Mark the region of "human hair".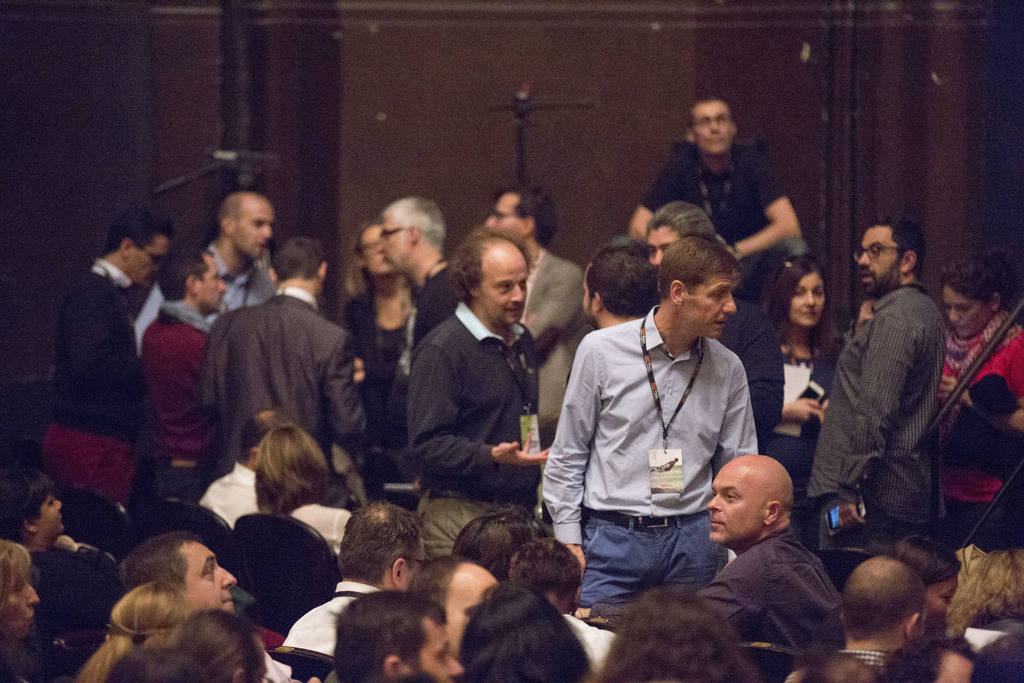
Region: (936, 546, 1023, 631).
